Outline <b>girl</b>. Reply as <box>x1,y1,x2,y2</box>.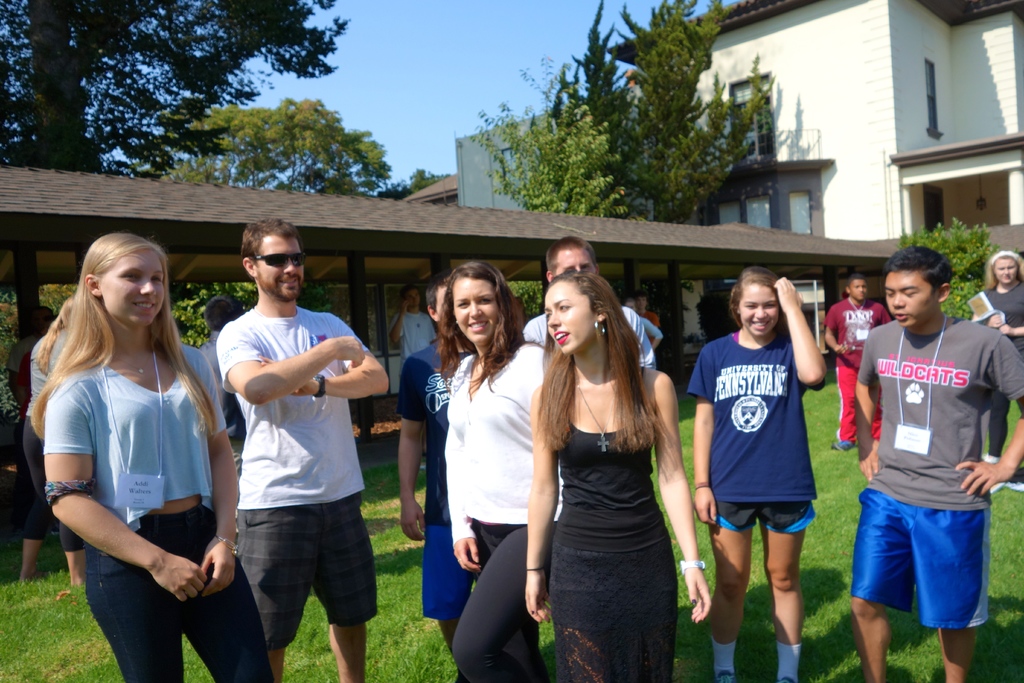
<box>979,254,1023,469</box>.
